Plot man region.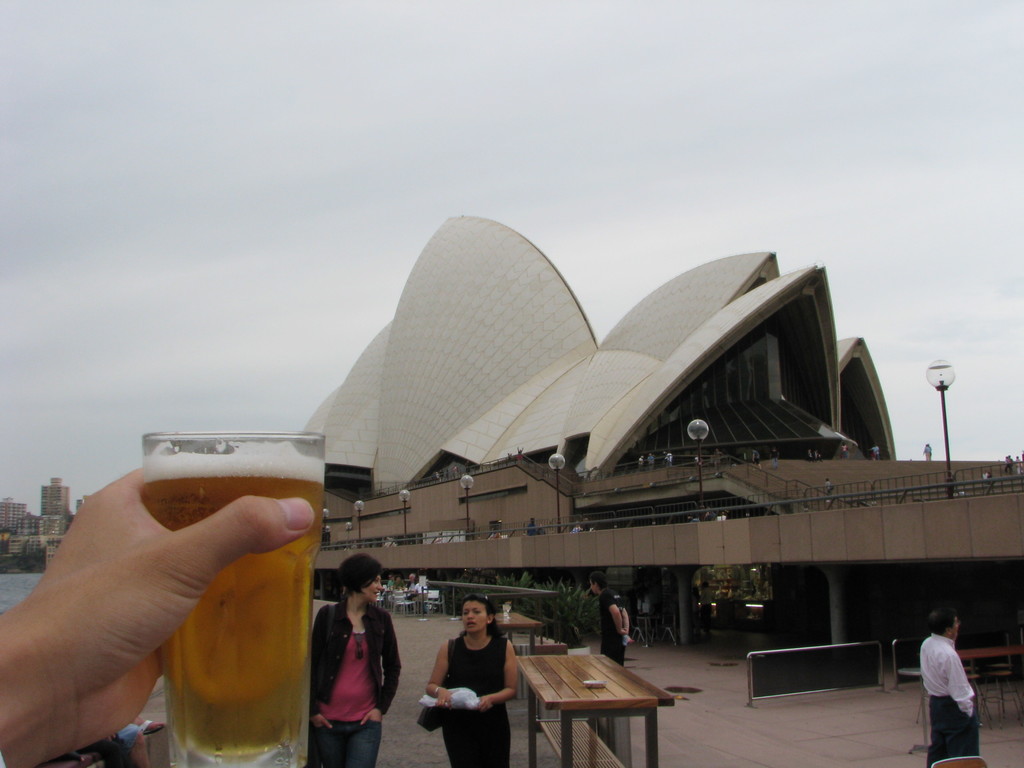
Plotted at 0 468 319 767.
